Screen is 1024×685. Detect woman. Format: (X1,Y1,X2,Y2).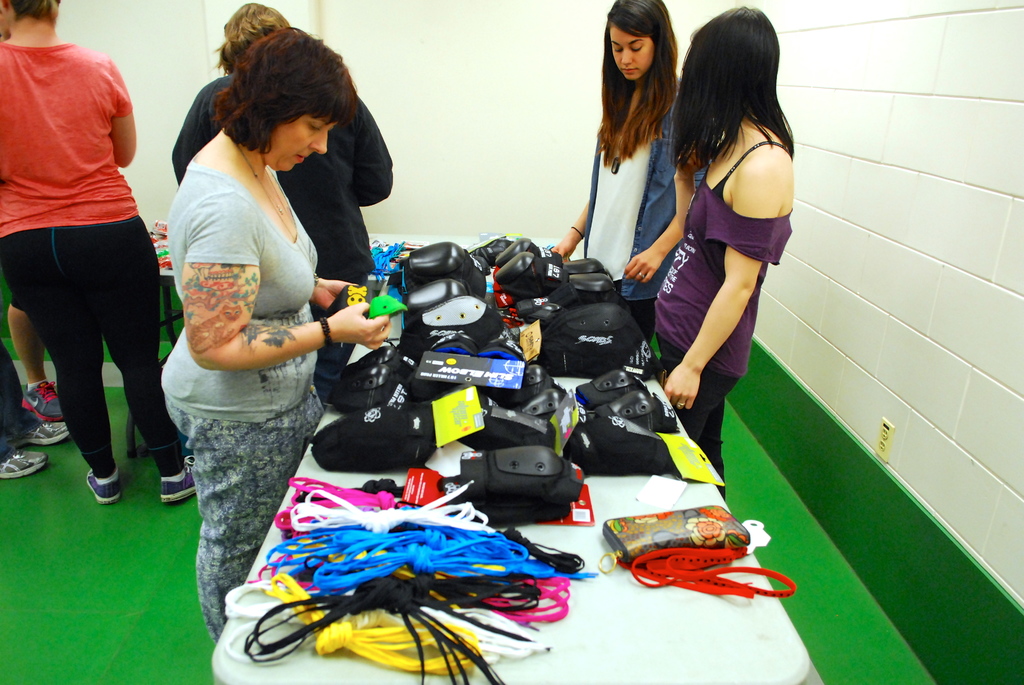
(540,0,703,341).
